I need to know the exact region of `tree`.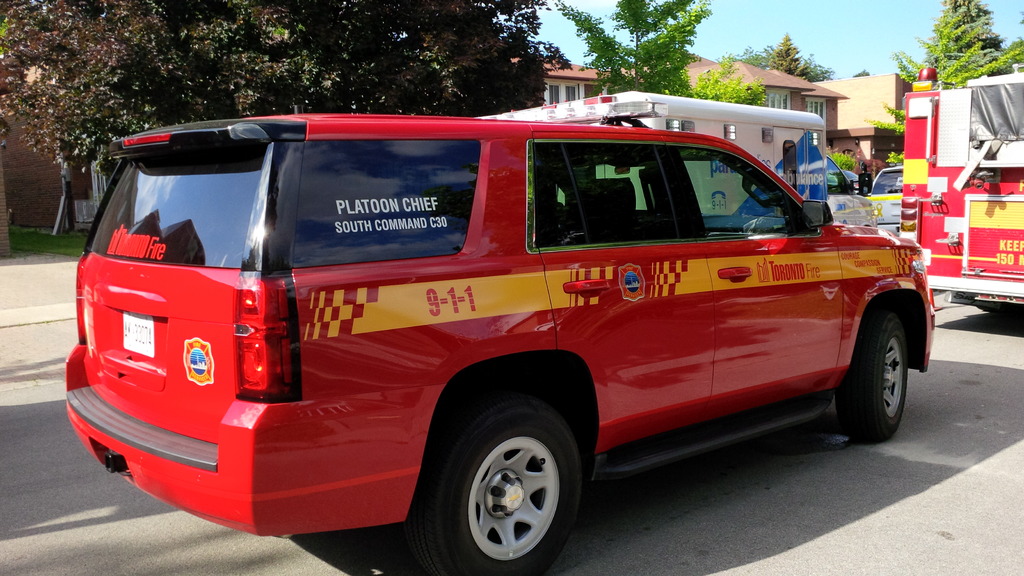
Region: detection(554, 0, 717, 108).
